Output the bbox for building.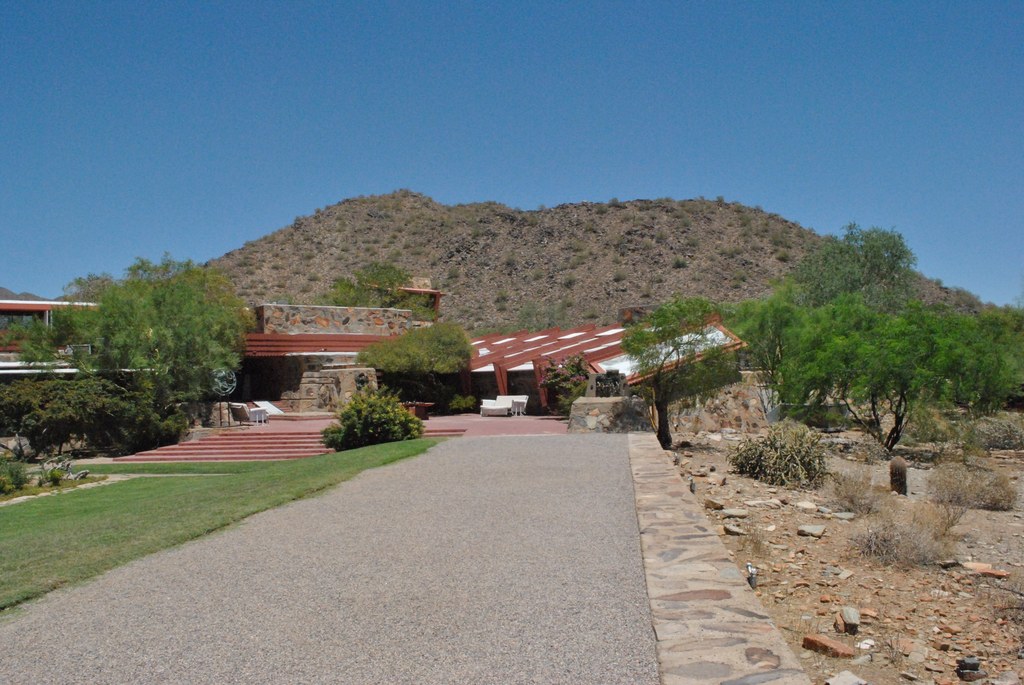
bbox(230, 300, 438, 417).
